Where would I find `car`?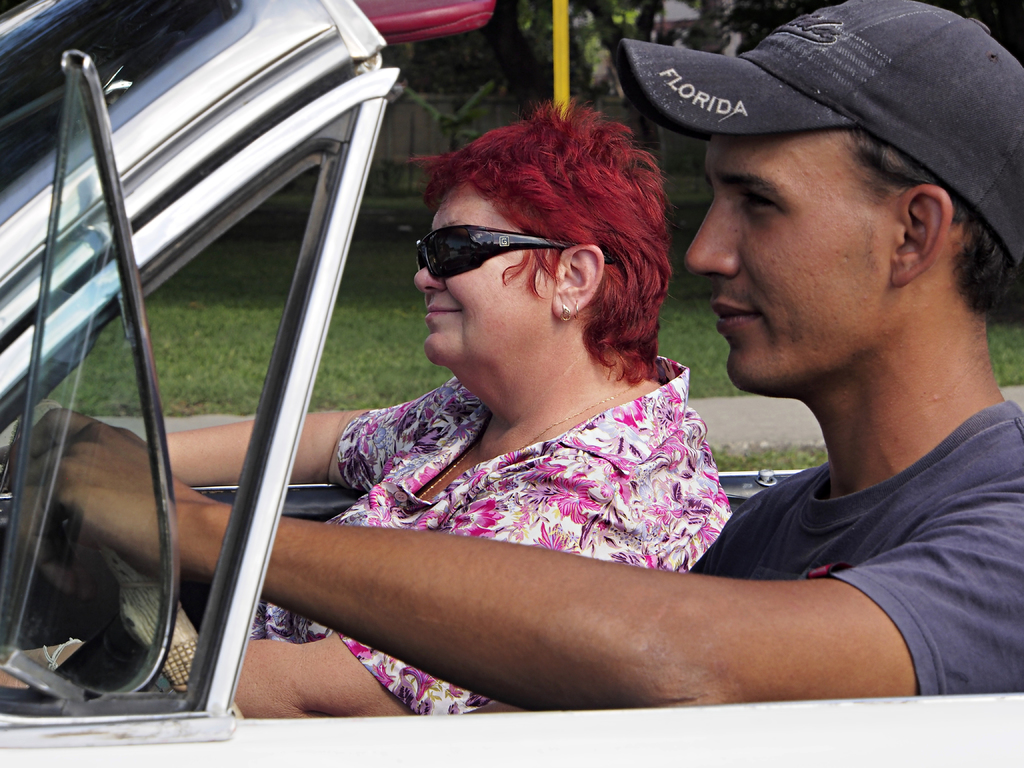
At (0,1,1023,752).
